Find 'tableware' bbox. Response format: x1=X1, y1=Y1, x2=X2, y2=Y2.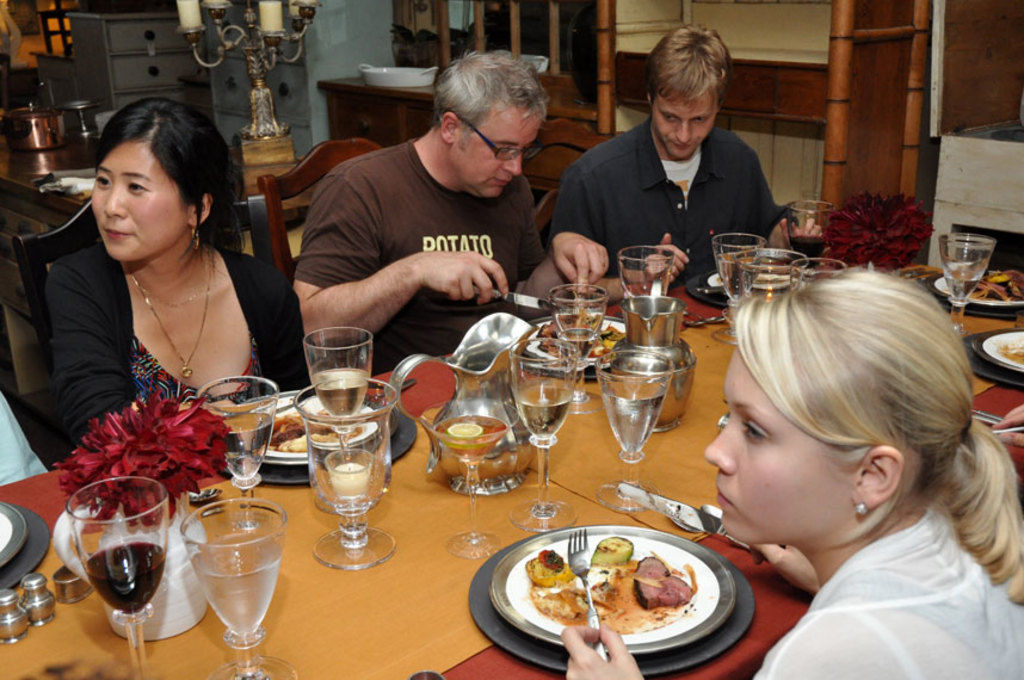
x1=786, y1=254, x2=850, y2=290.
